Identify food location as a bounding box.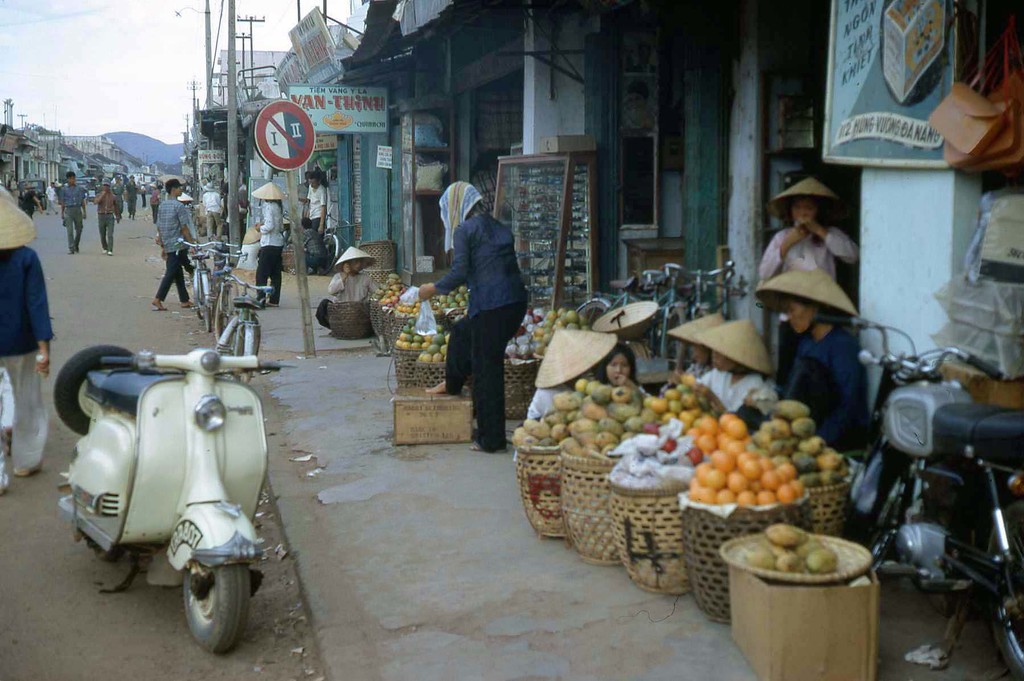
bbox=[685, 420, 810, 509].
